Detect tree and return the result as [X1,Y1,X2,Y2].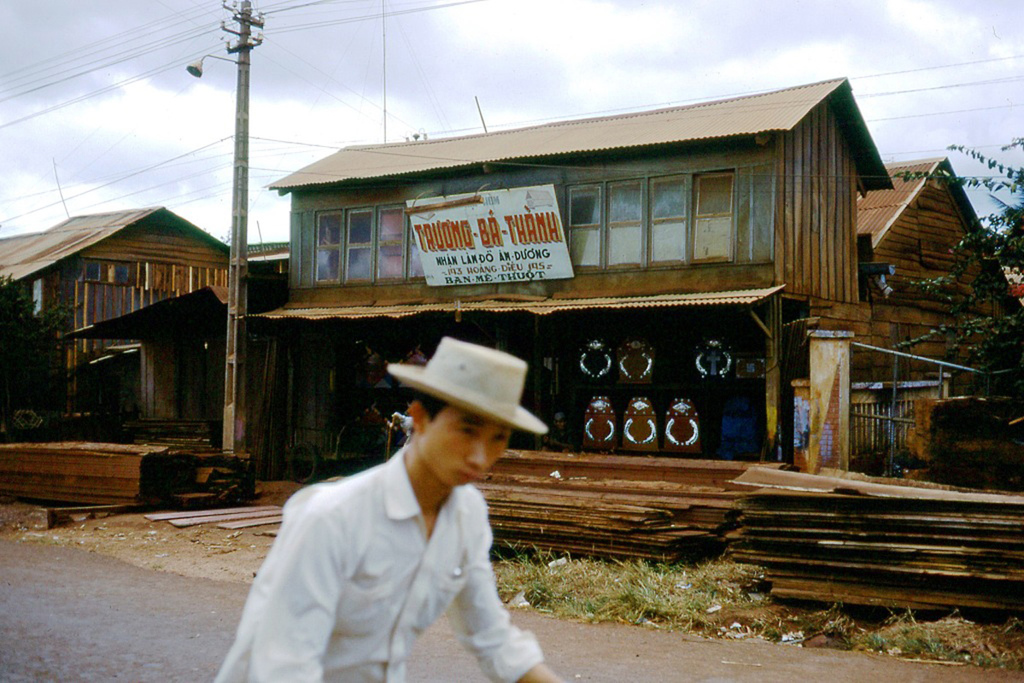
[0,256,90,429].
